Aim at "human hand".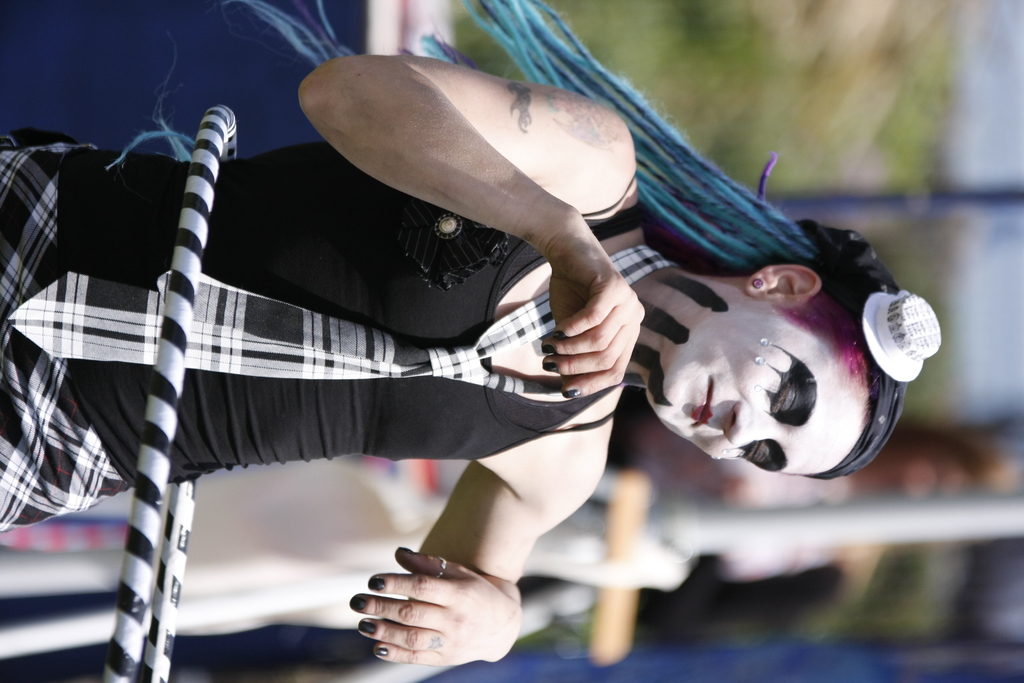
Aimed at (left=349, top=547, right=522, bottom=671).
